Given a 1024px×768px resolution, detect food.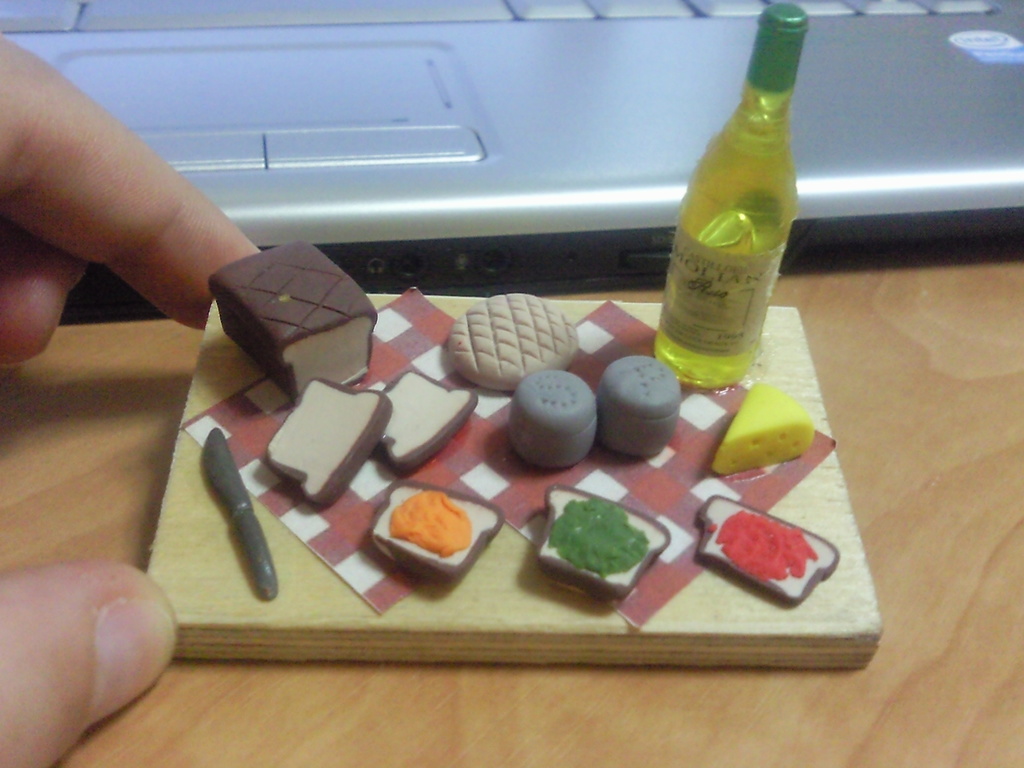
712:377:814:479.
